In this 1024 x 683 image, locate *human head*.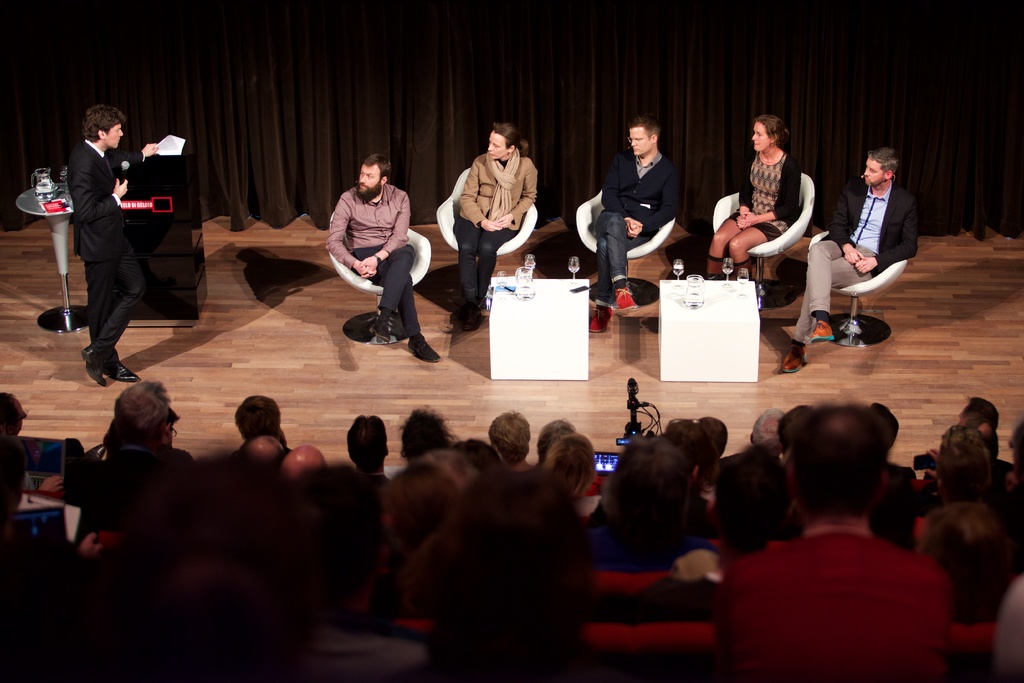
Bounding box: crop(866, 149, 899, 187).
